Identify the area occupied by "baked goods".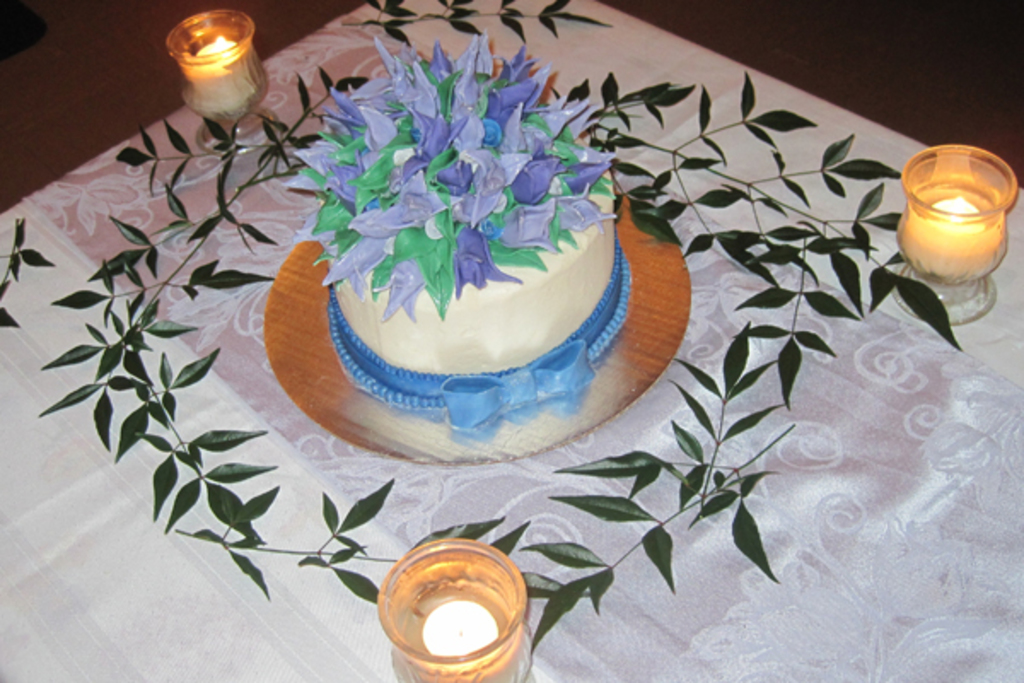
Area: (261,73,643,464).
